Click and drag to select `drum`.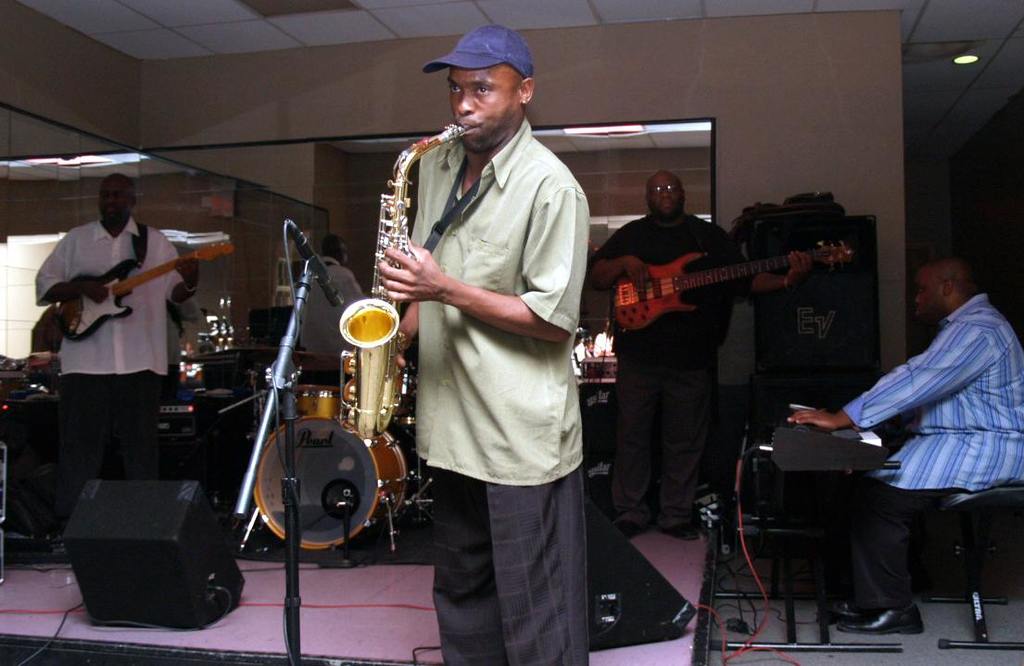
Selection: l=251, t=416, r=411, b=550.
